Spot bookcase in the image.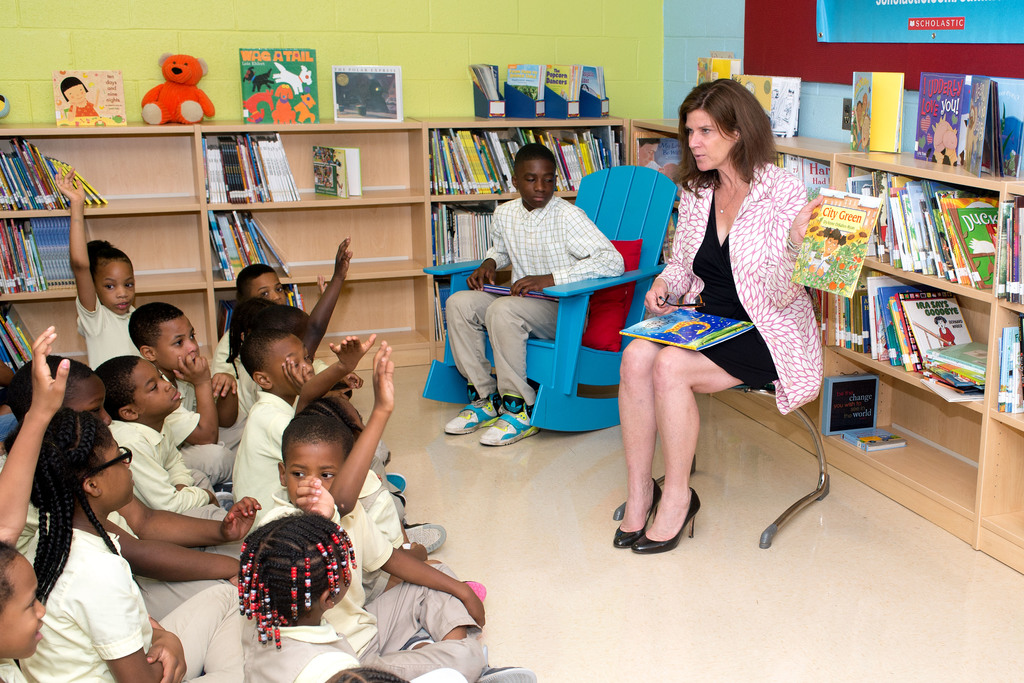
bookcase found at bbox=[0, 114, 625, 407].
